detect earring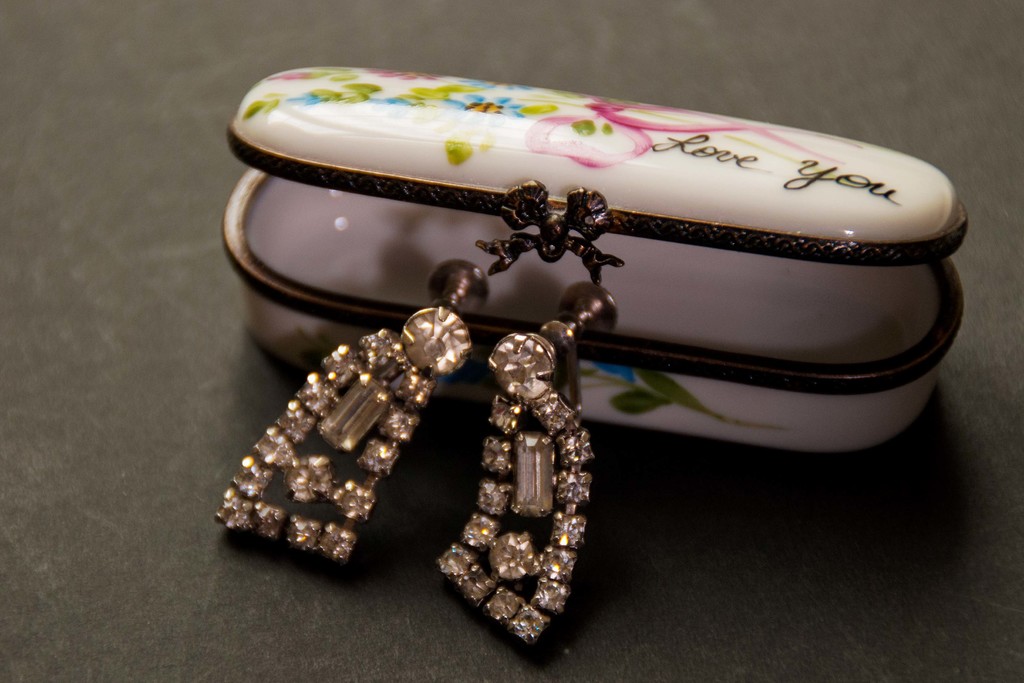
left=212, top=256, right=515, bottom=585
